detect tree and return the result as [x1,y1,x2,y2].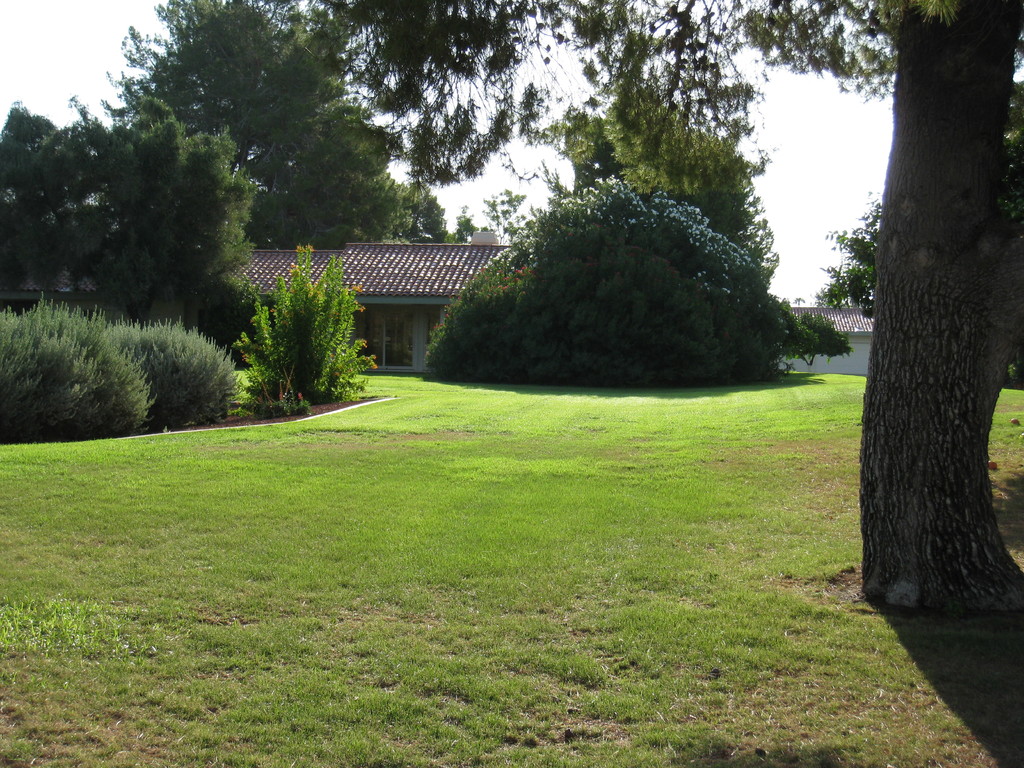
[791,51,1023,367].
